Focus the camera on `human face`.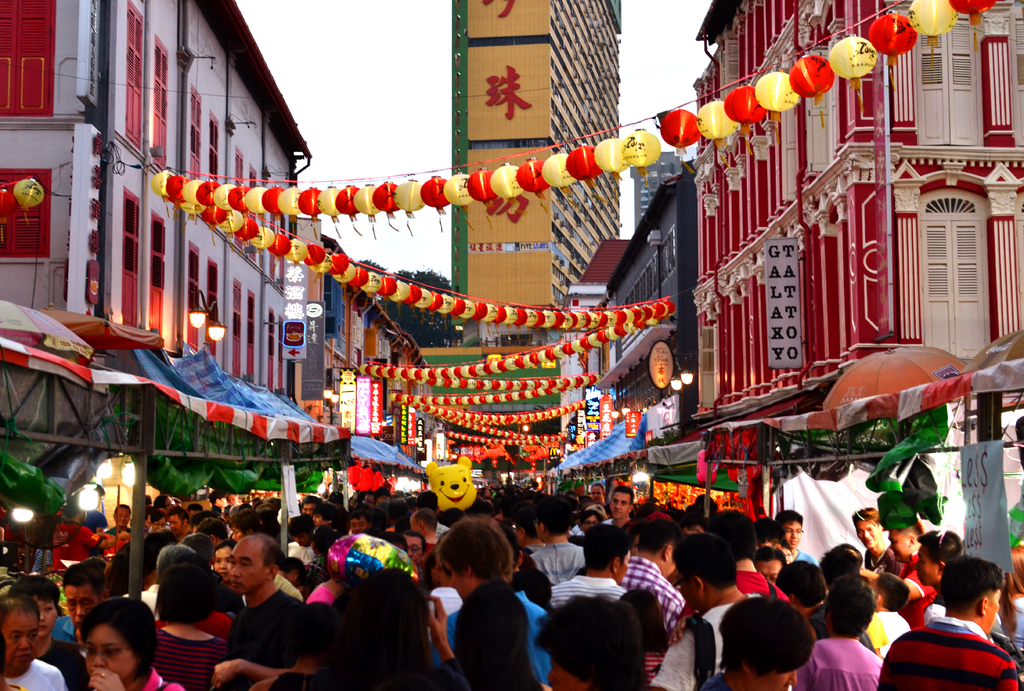
Focus region: pyautogui.locateOnScreen(83, 621, 136, 676).
